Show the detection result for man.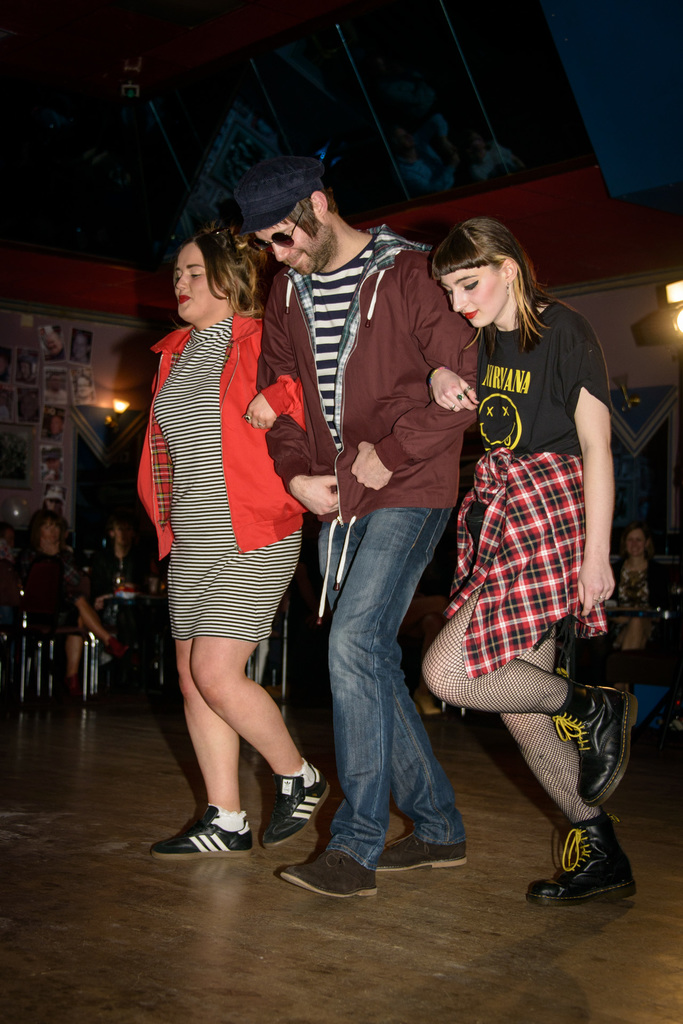
229 150 478 899.
